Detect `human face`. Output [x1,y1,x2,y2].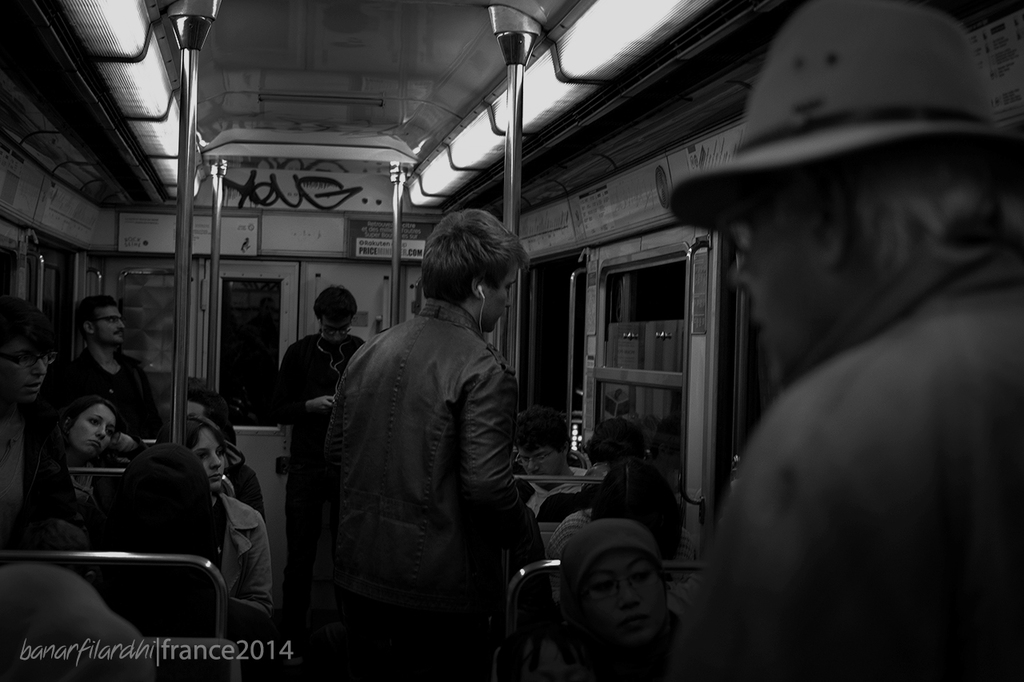
[322,312,352,348].
